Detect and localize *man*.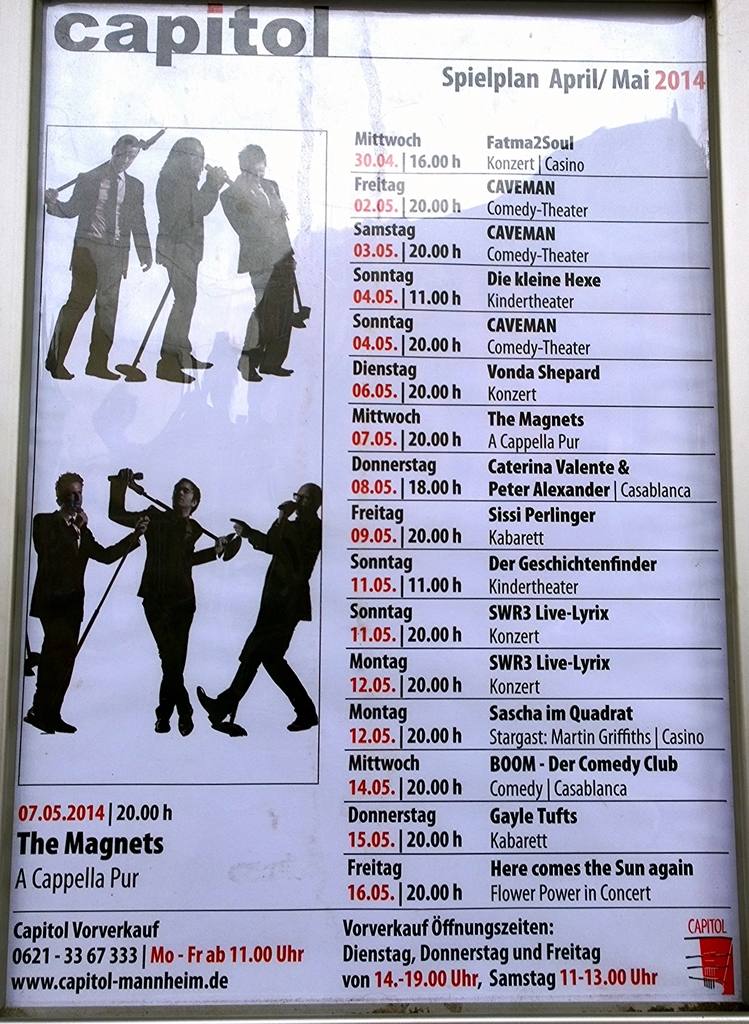
Localized at [154,135,229,385].
